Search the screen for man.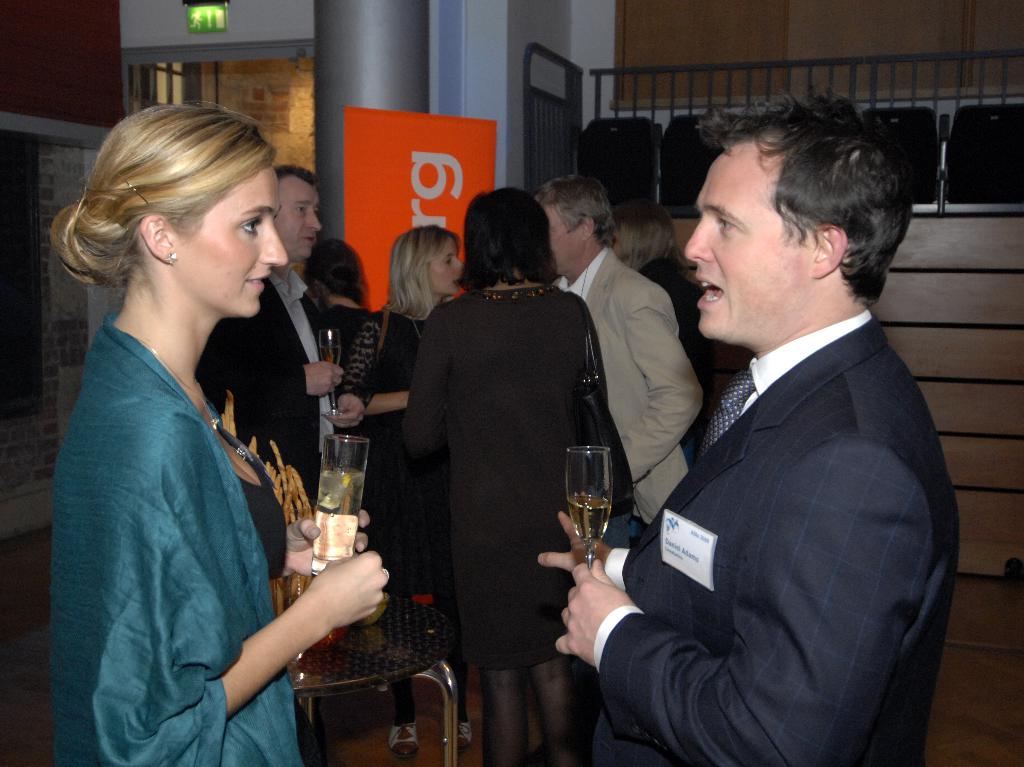
Found at [594, 90, 963, 766].
